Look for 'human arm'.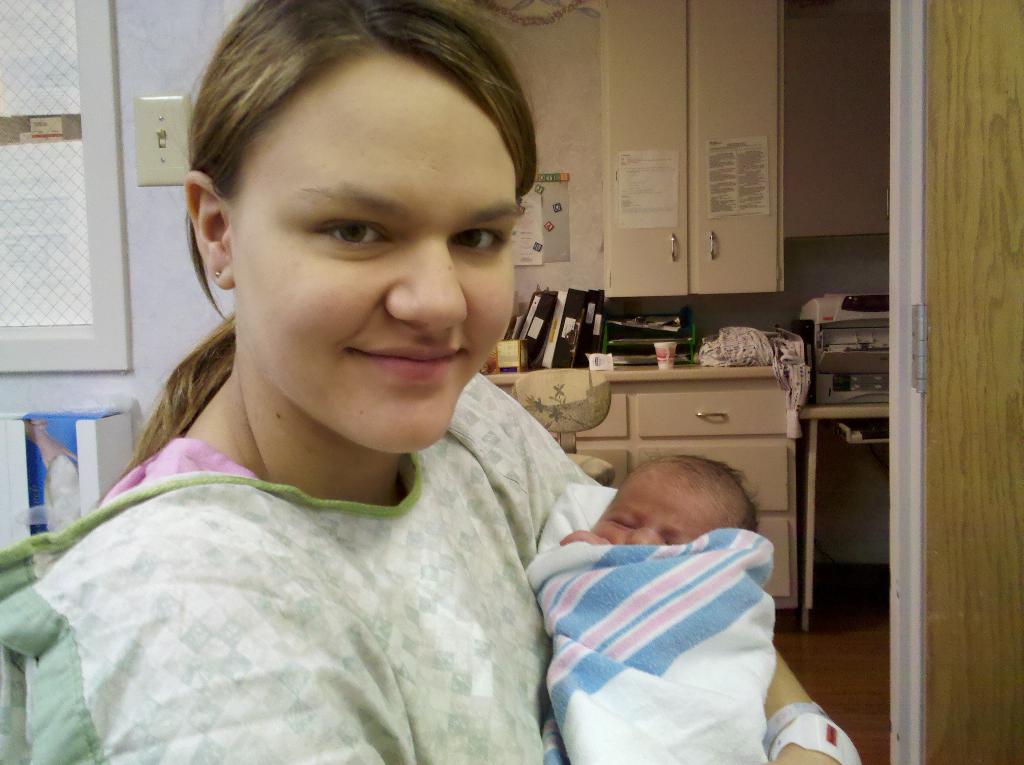
Found: region(761, 652, 858, 764).
